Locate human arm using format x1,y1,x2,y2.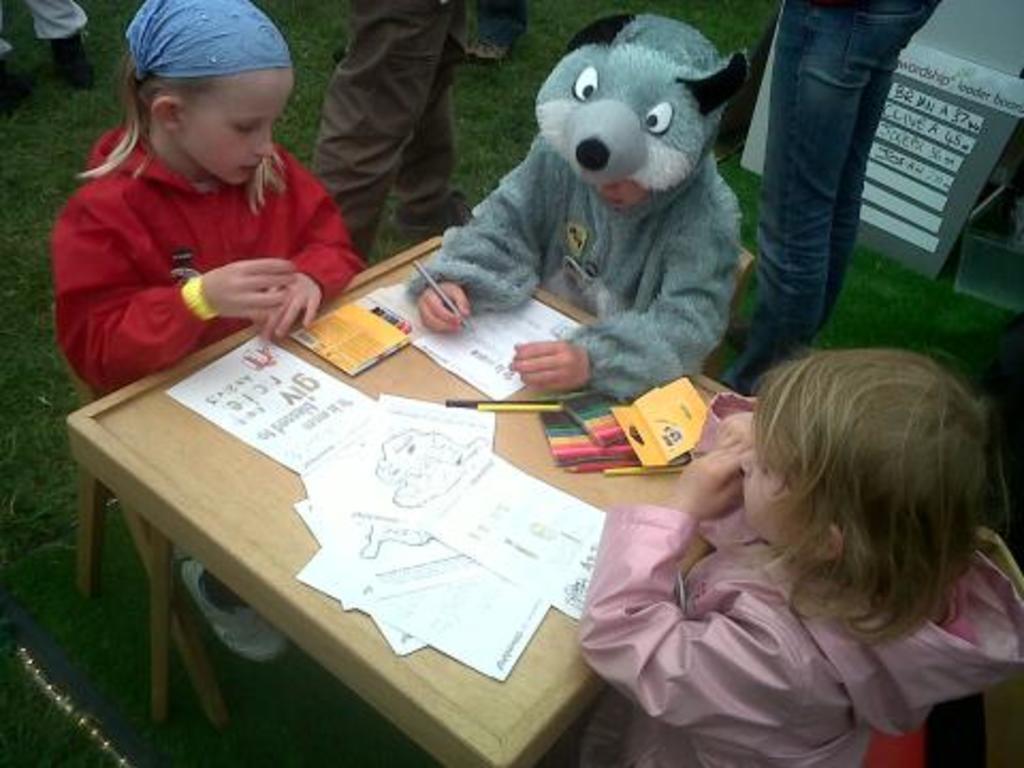
256,173,363,341.
